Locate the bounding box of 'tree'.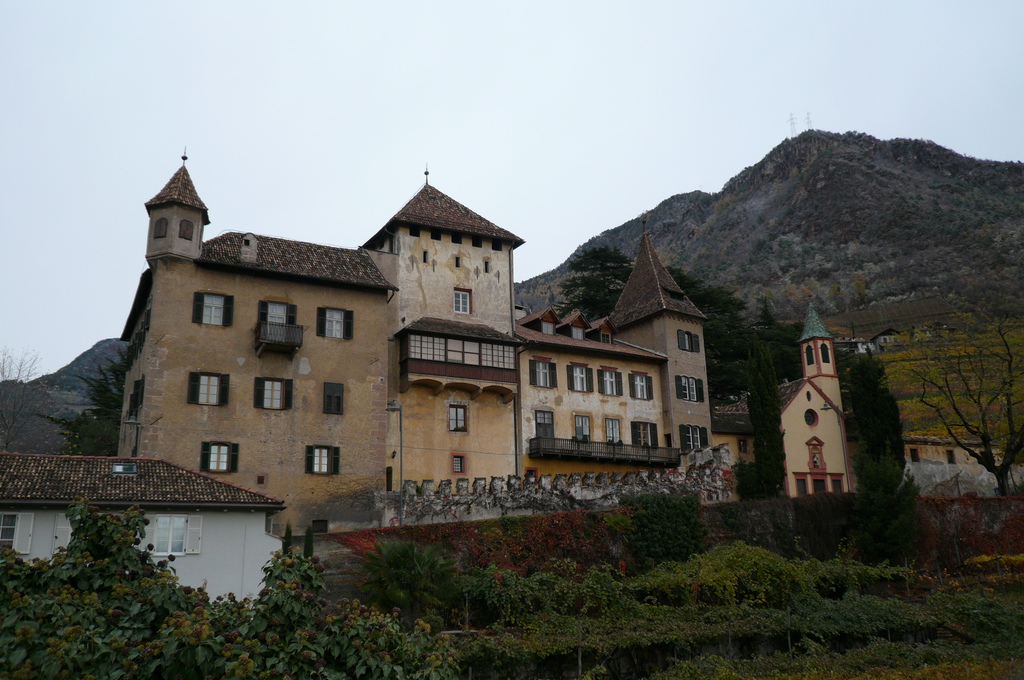
Bounding box: {"left": 547, "top": 241, "right": 634, "bottom": 327}.
